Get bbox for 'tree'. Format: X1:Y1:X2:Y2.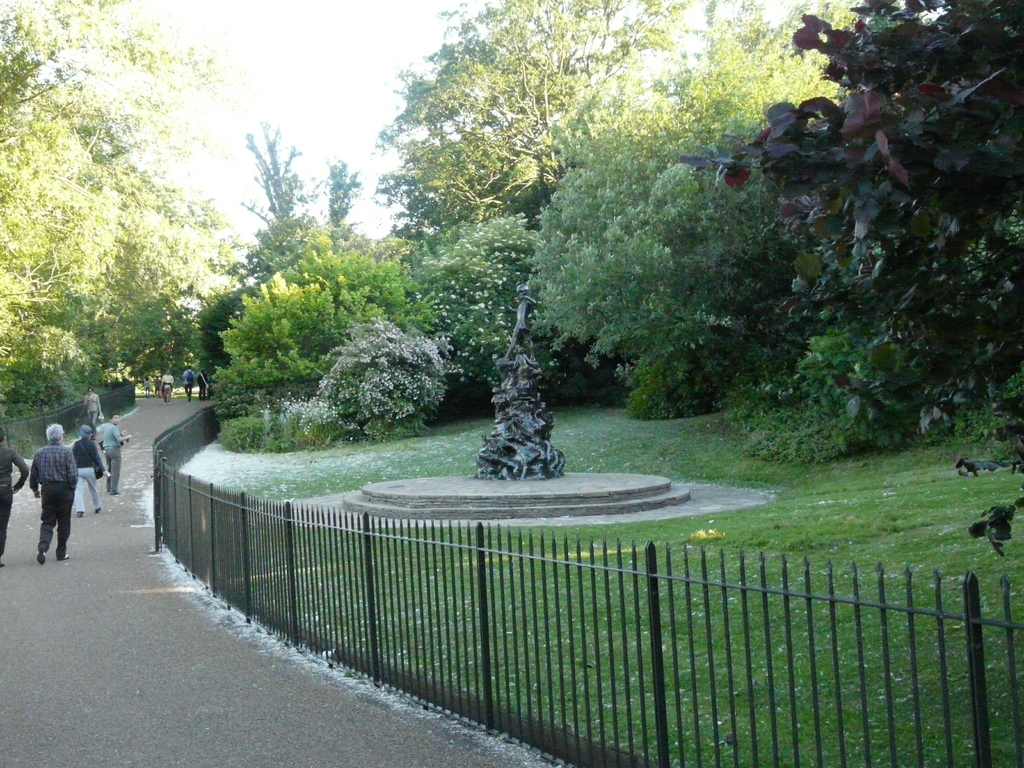
362:0:701:383.
